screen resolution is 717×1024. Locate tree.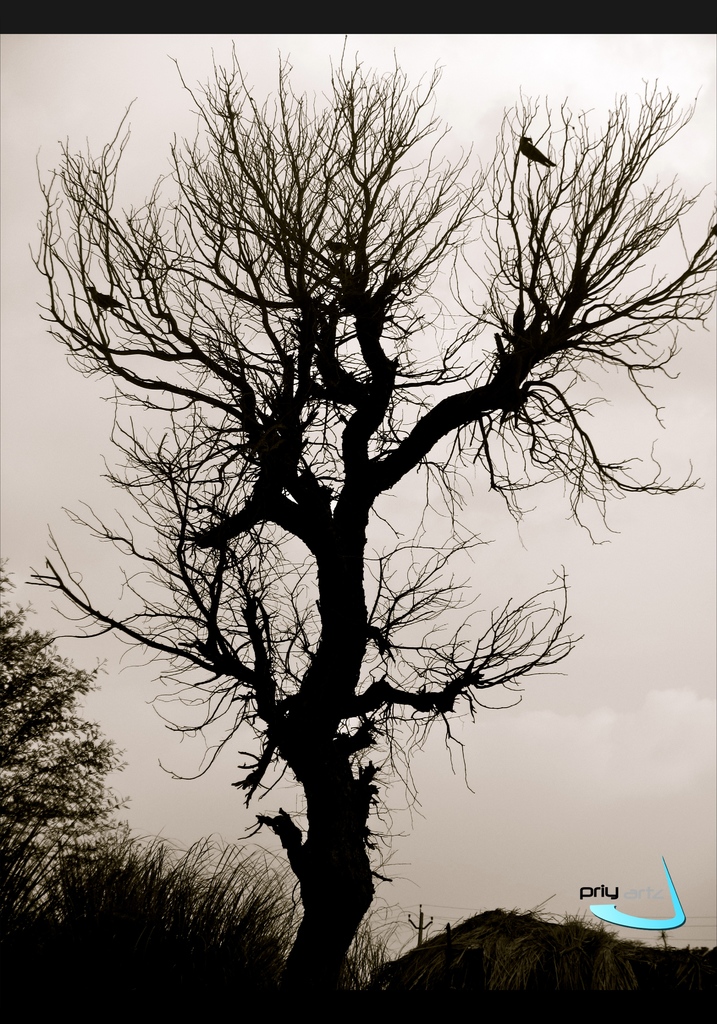
select_region(0, 554, 130, 1023).
